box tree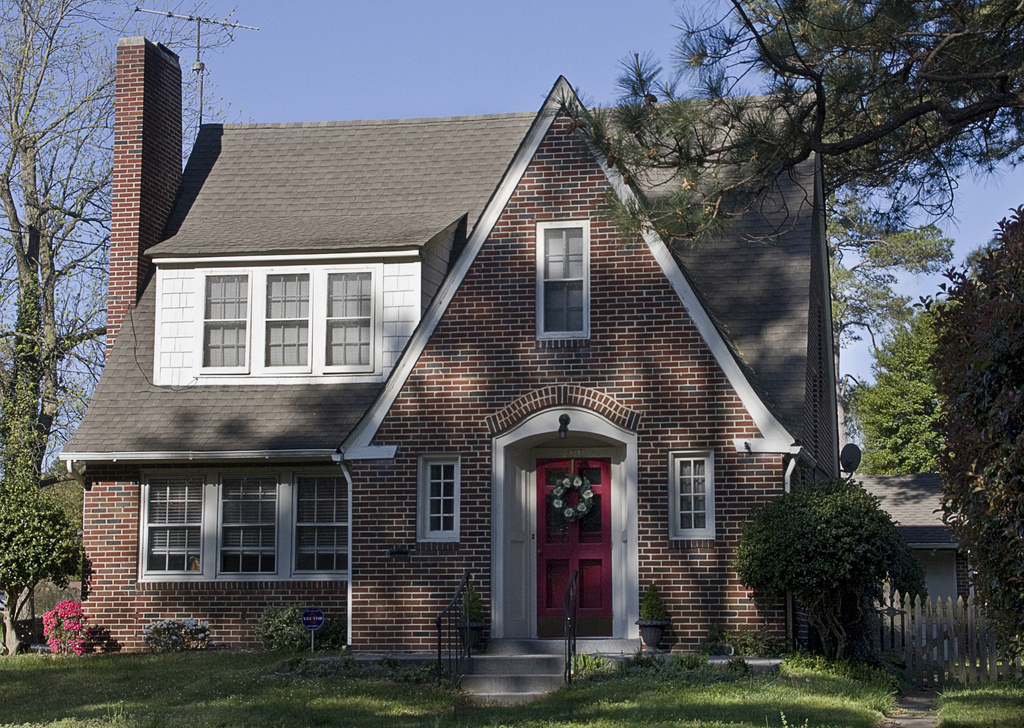
bbox=[836, 290, 963, 481]
